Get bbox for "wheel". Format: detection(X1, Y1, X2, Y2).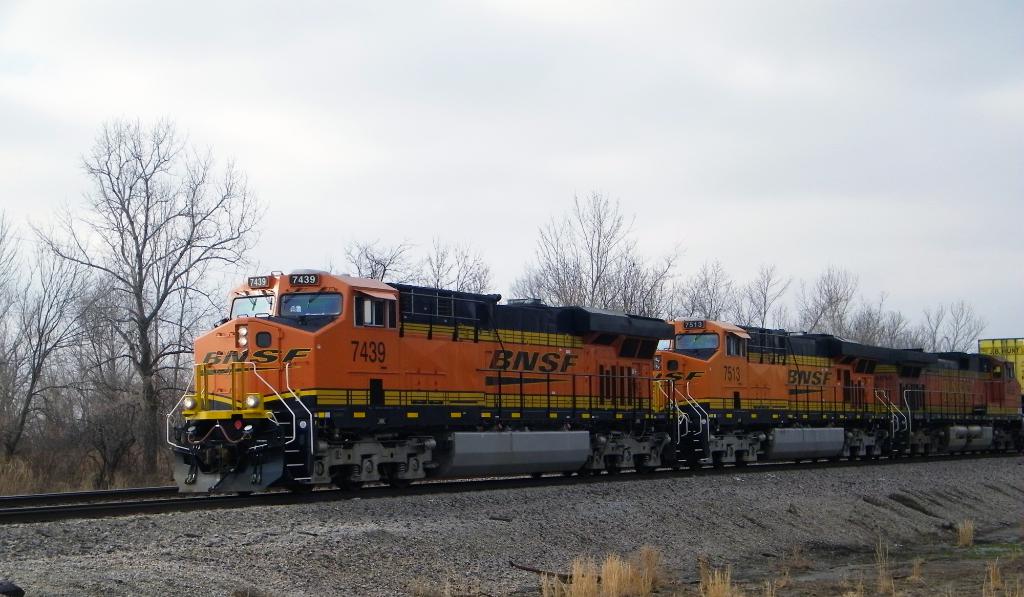
detection(329, 467, 367, 491).
